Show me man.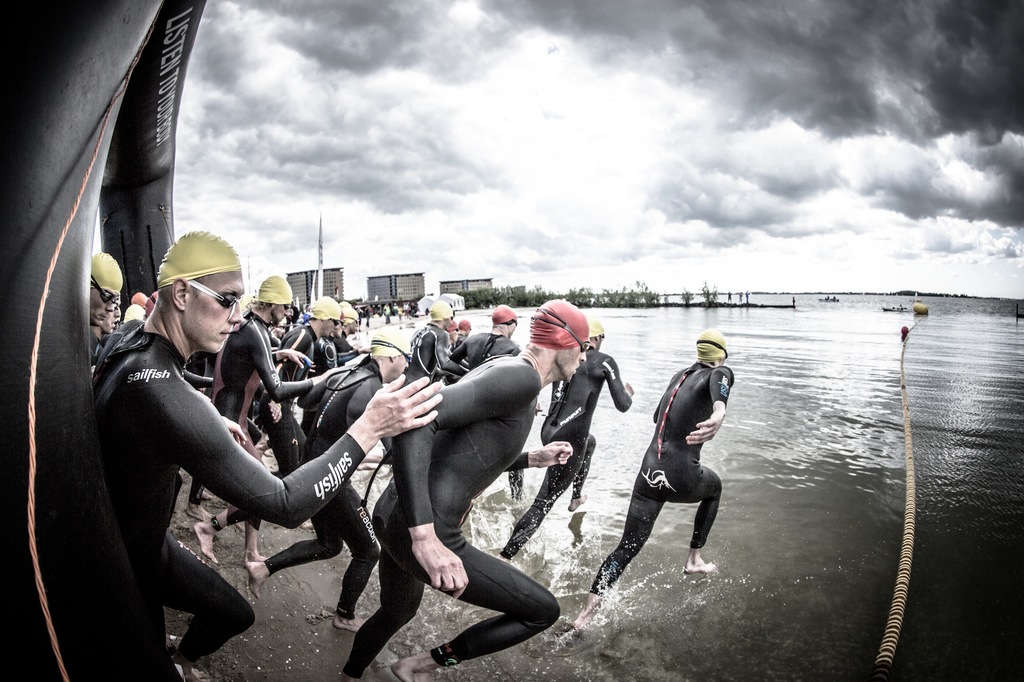
man is here: Rect(608, 329, 745, 612).
